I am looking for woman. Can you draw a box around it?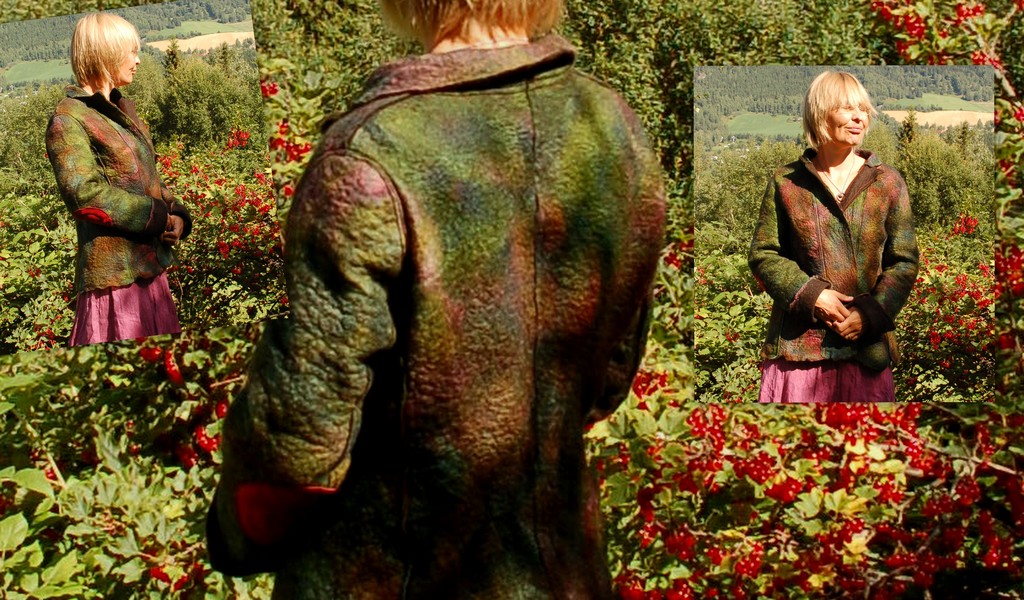
Sure, the bounding box is [x1=759, y1=64, x2=918, y2=409].
